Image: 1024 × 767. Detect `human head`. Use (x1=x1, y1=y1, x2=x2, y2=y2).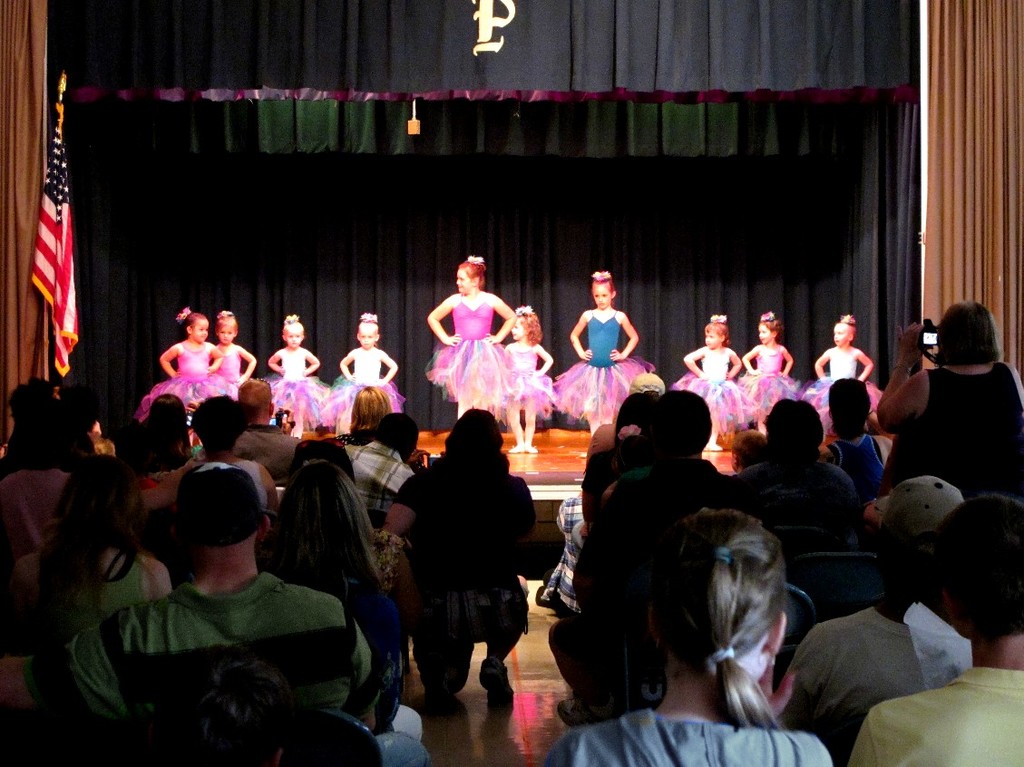
(x1=454, y1=258, x2=483, y2=293).
